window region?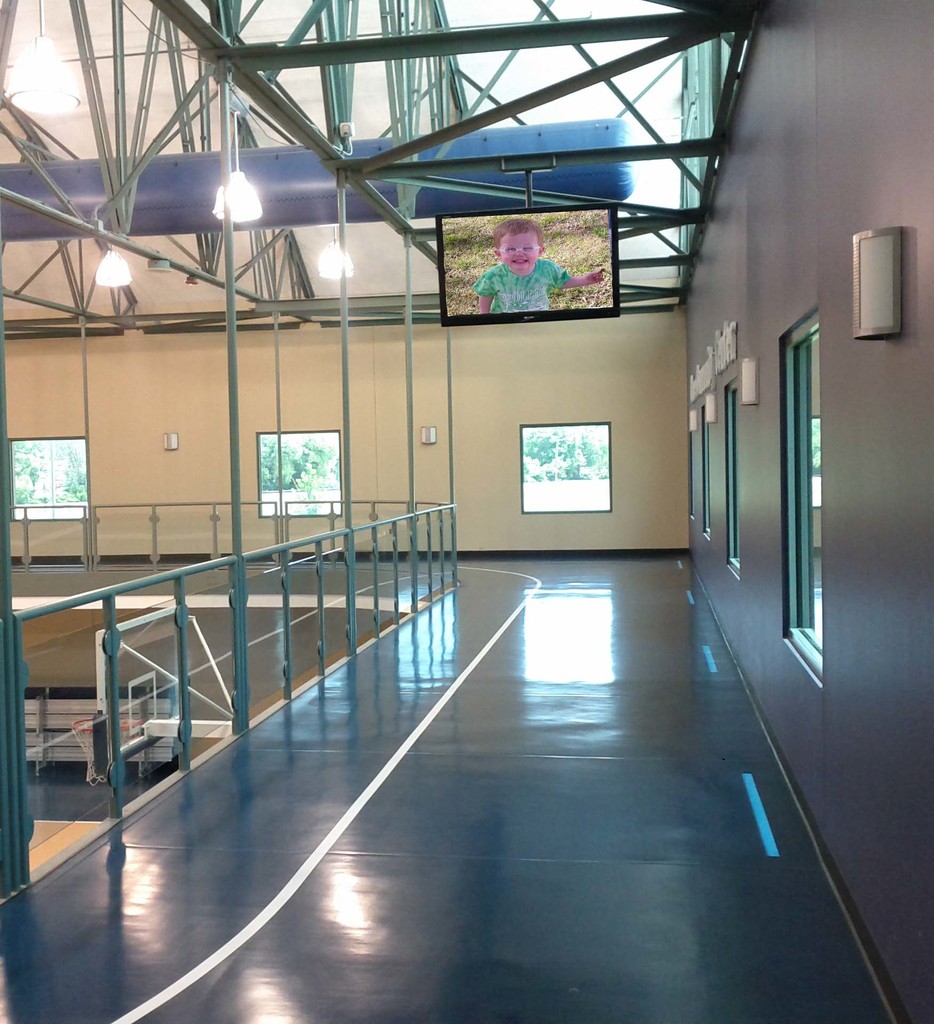
[left=781, top=310, right=821, bottom=673]
